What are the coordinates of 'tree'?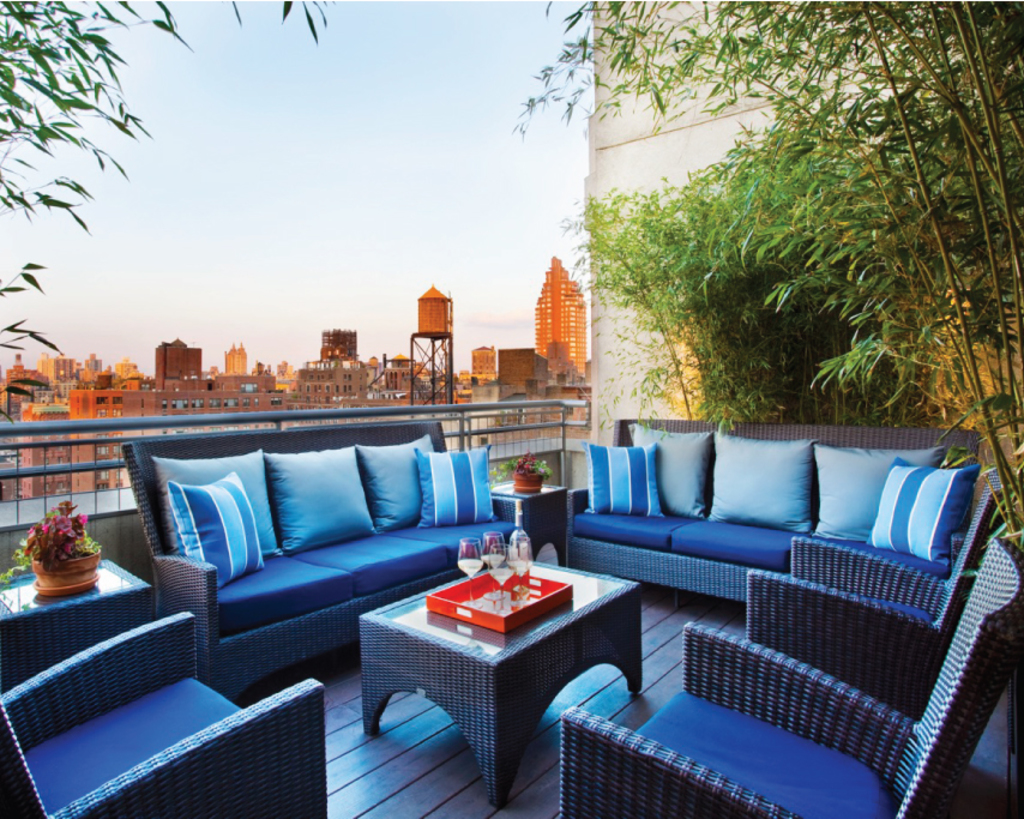
0, 0, 341, 391.
